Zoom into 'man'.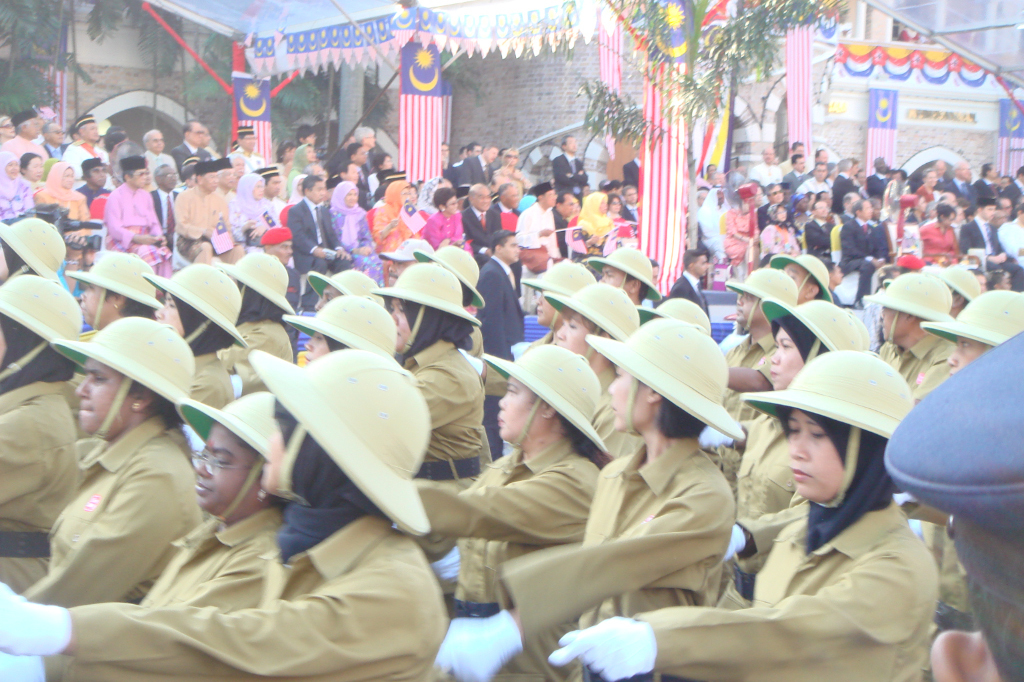
Zoom target: 946,161,973,207.
